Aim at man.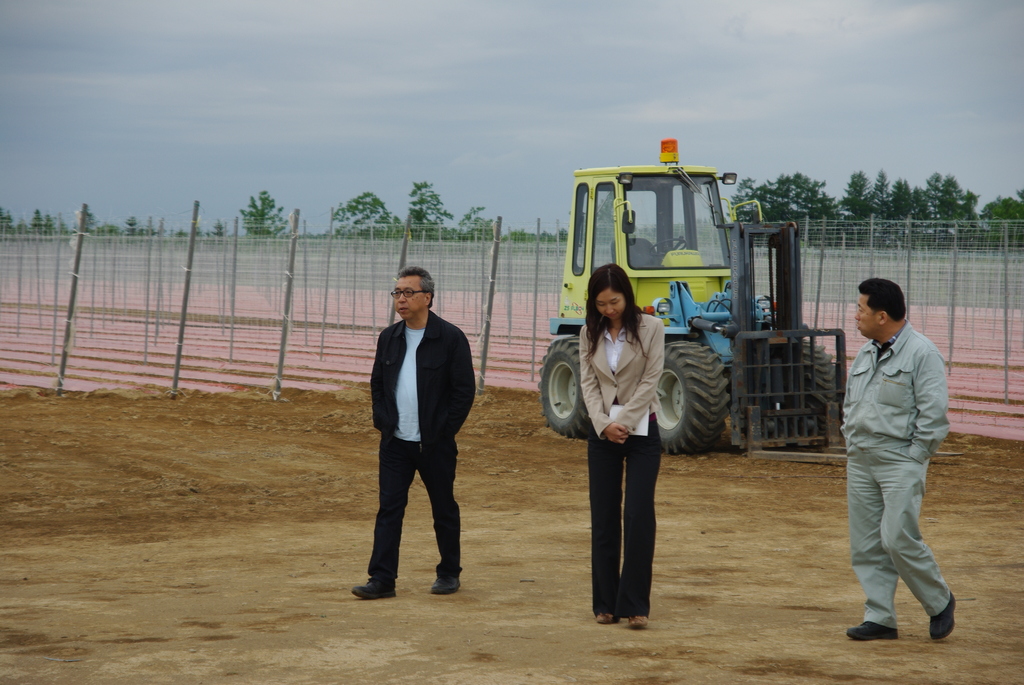
Aimed at 355, 253, 471, 611.
